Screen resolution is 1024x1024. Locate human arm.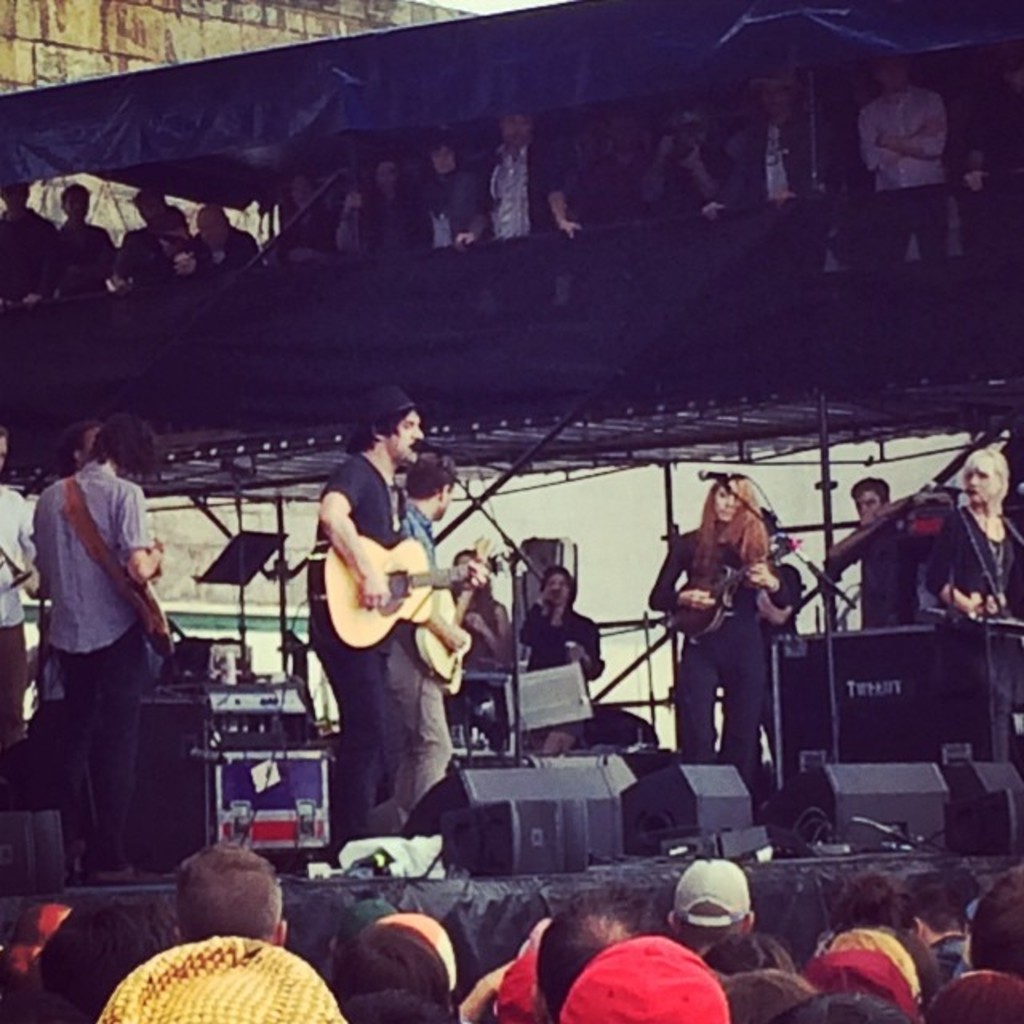
747,538,781,598.
